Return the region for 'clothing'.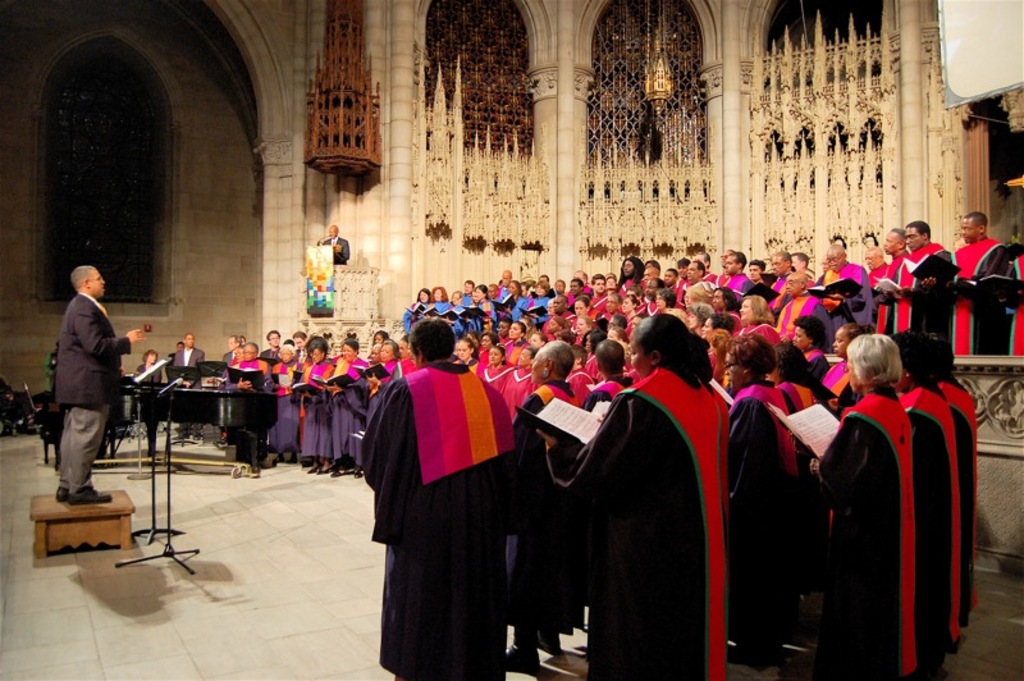
bbox=(137, 361, 163, 379).
